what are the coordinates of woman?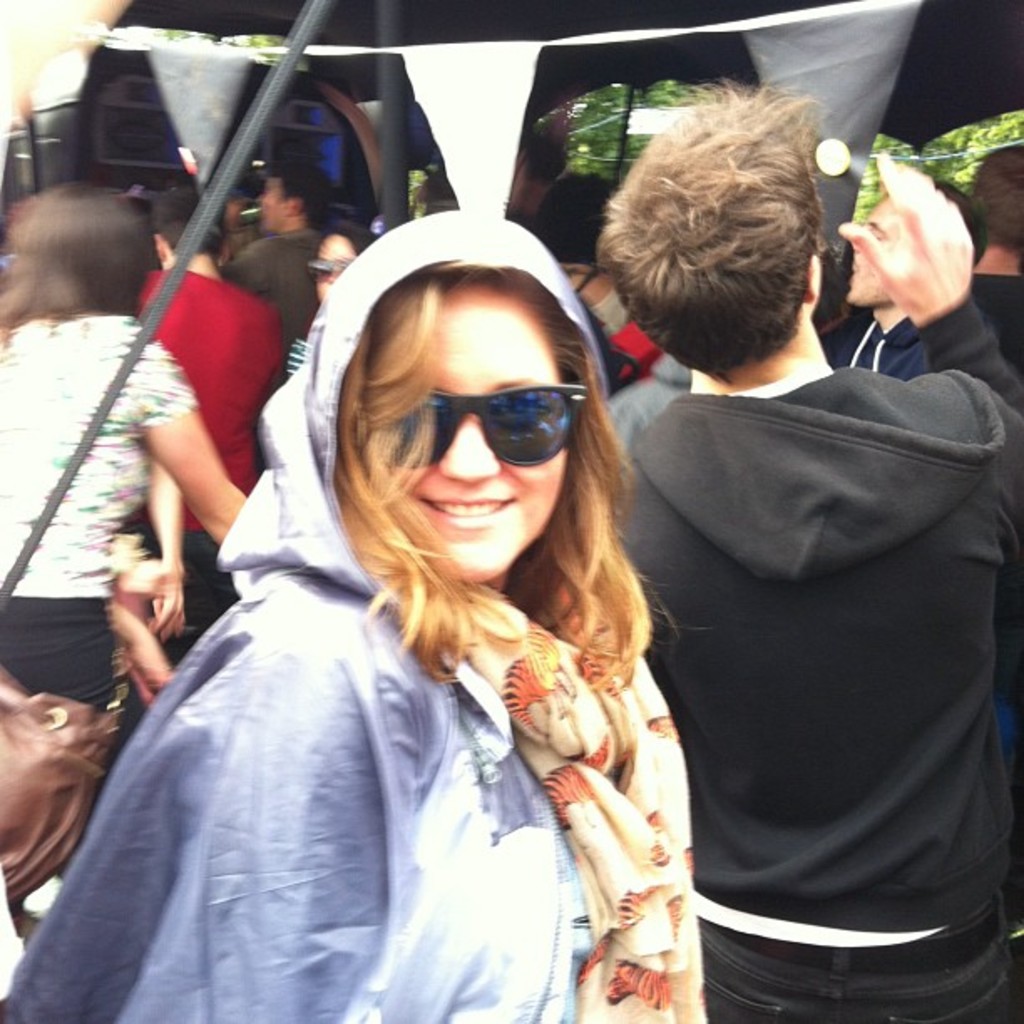
l=75, t=177, r=736, b=1002.
